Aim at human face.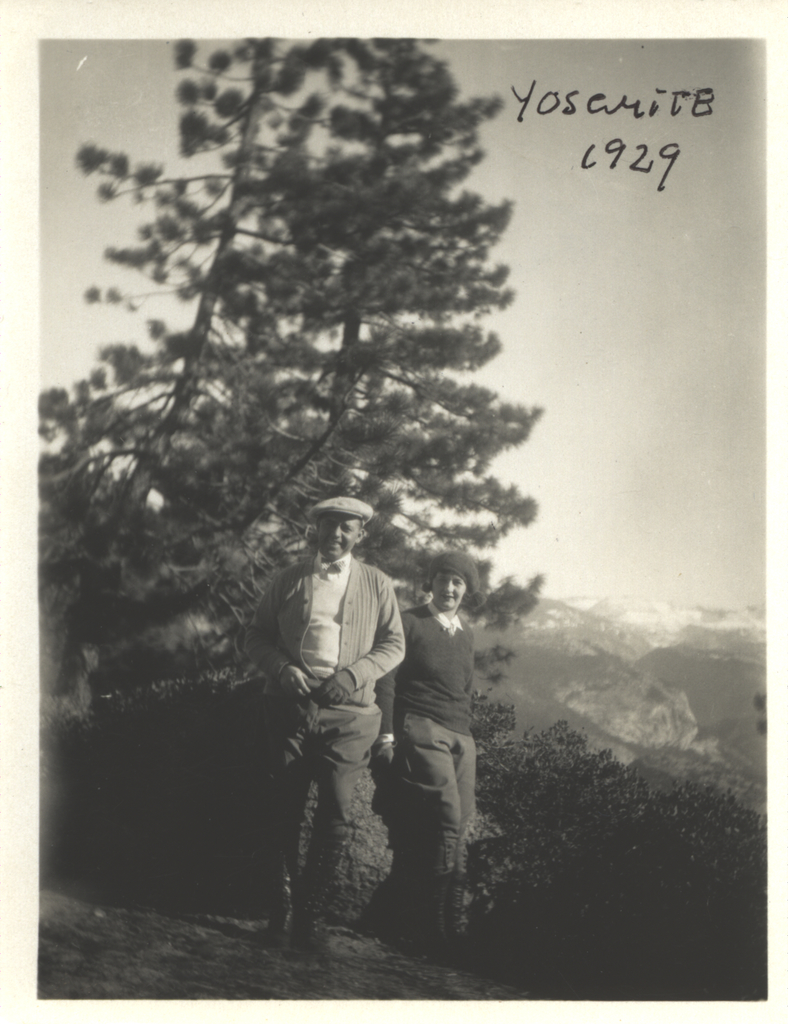
Aimed at <bbox>430, 567, 463, 607</bbox>.
